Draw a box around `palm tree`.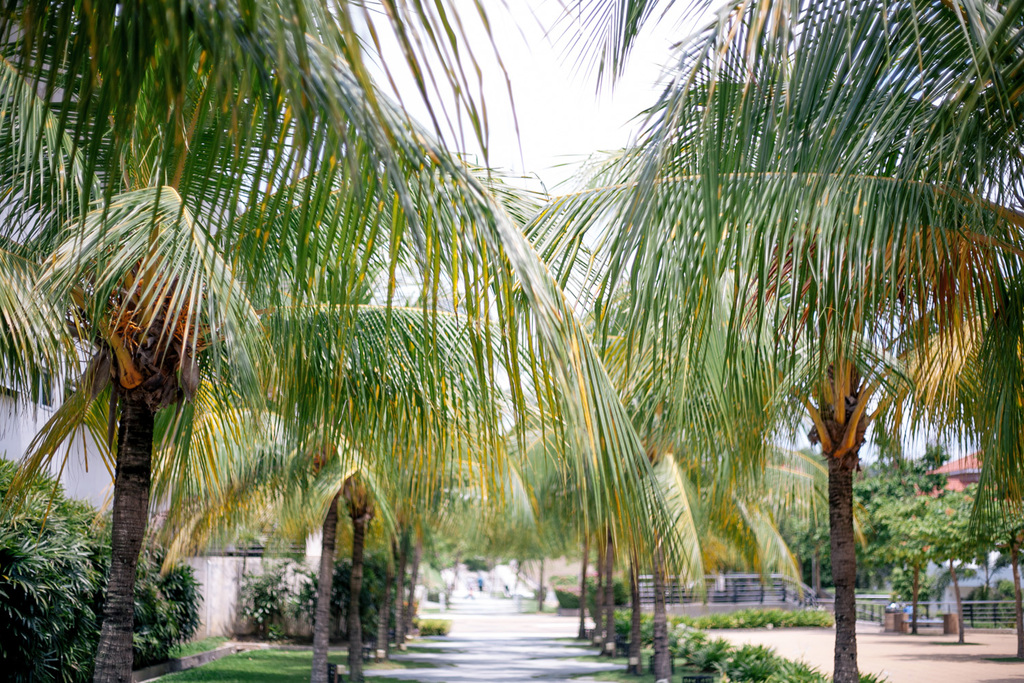
pyautogui.locateOnScreen(575, 76, 962, 682).
